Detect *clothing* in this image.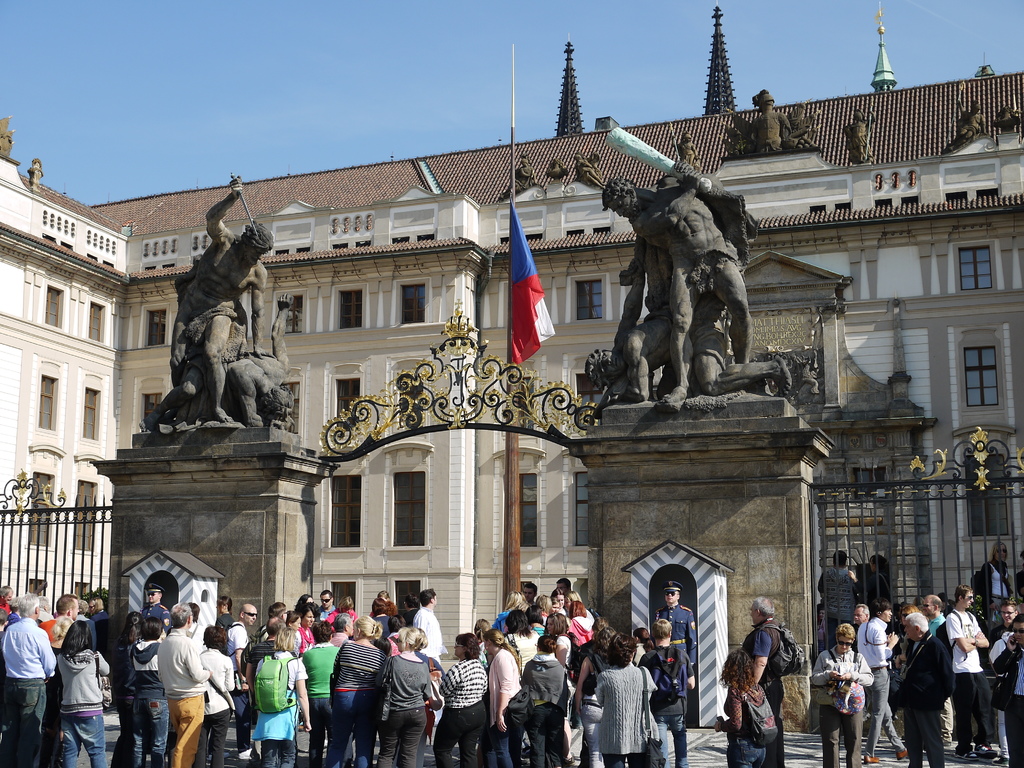
Detection: (left=817, top=563, right=862, bottom=648).
